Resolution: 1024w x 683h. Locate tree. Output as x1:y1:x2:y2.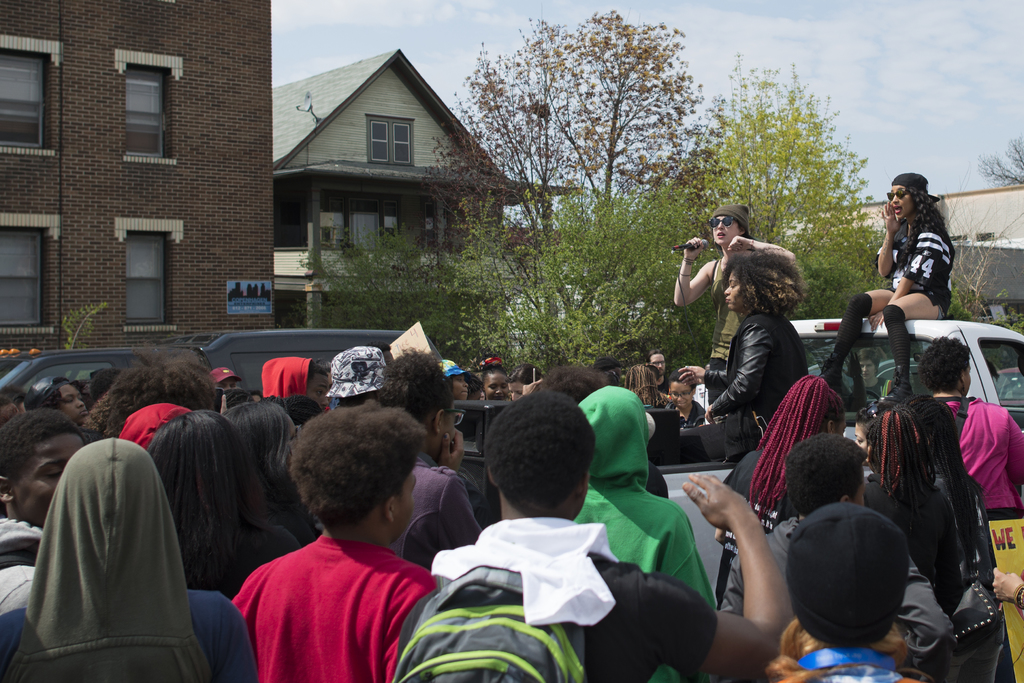
653:68:902:320.
